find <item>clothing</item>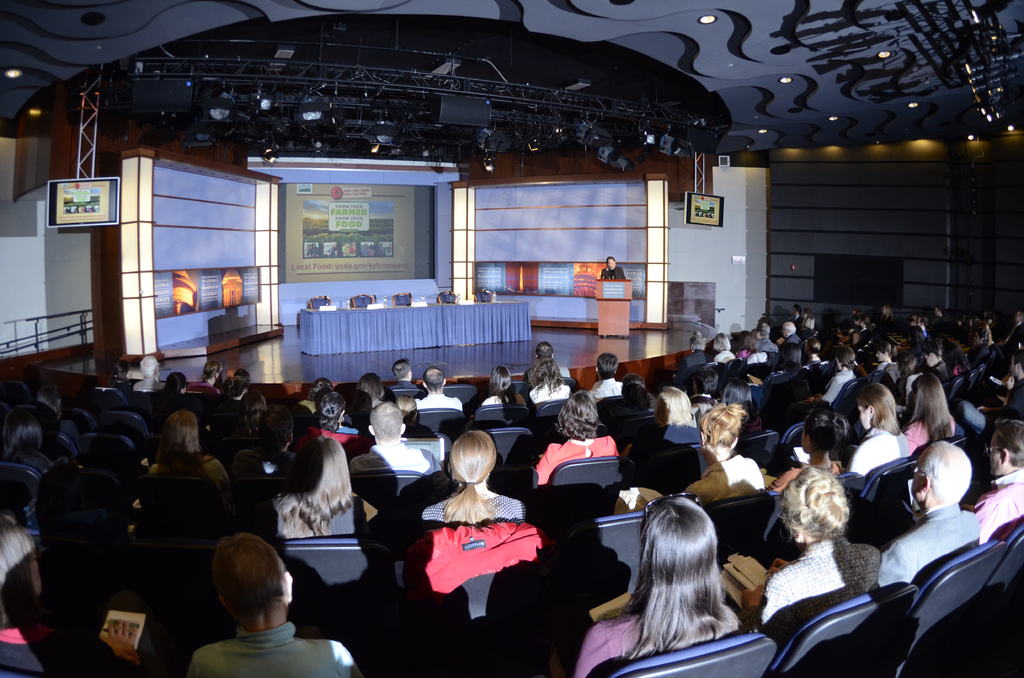
select_region(600, 268, 626, 277)
